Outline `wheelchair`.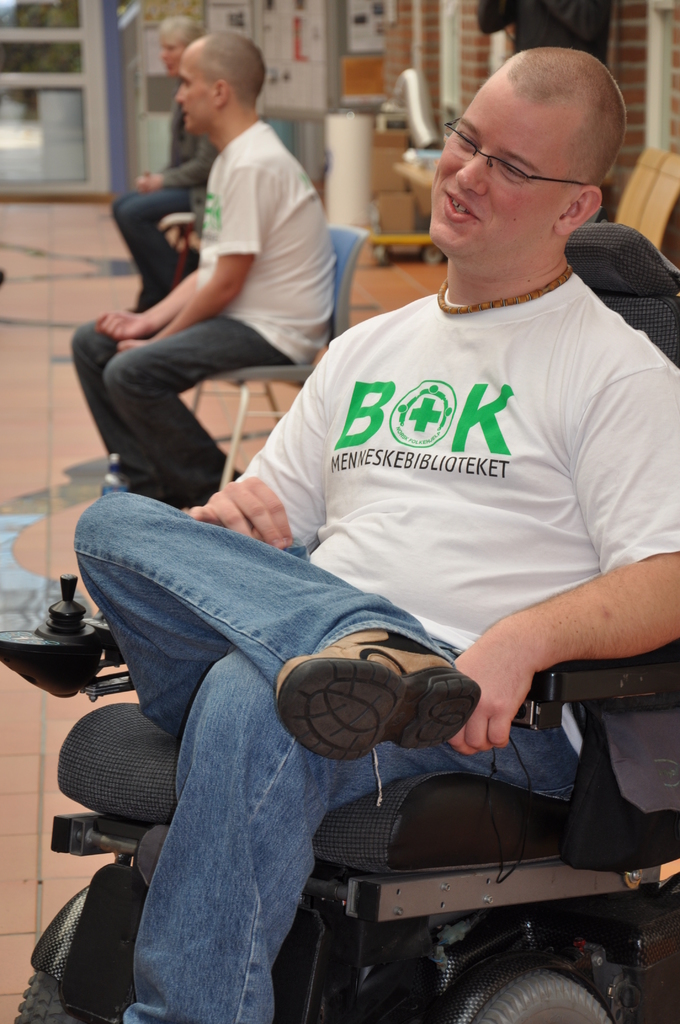
Outline: Rect(17, 219, 679, 1023).
